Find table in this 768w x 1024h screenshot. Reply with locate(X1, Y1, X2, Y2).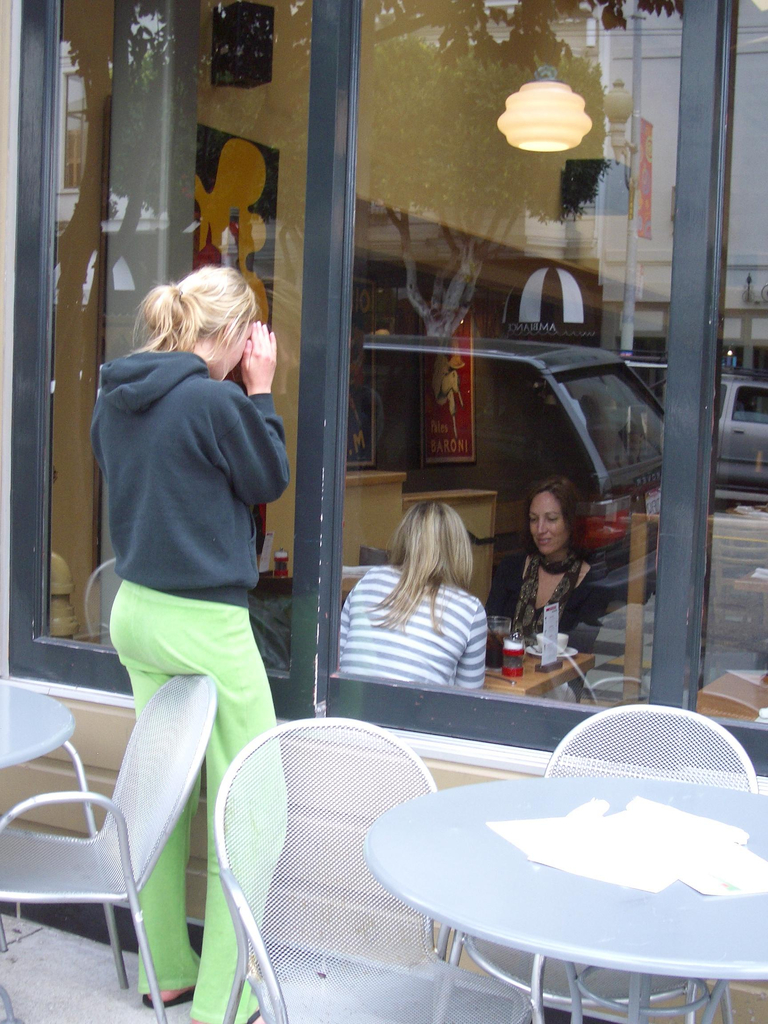
locate(328, 725, 767, 1023).
